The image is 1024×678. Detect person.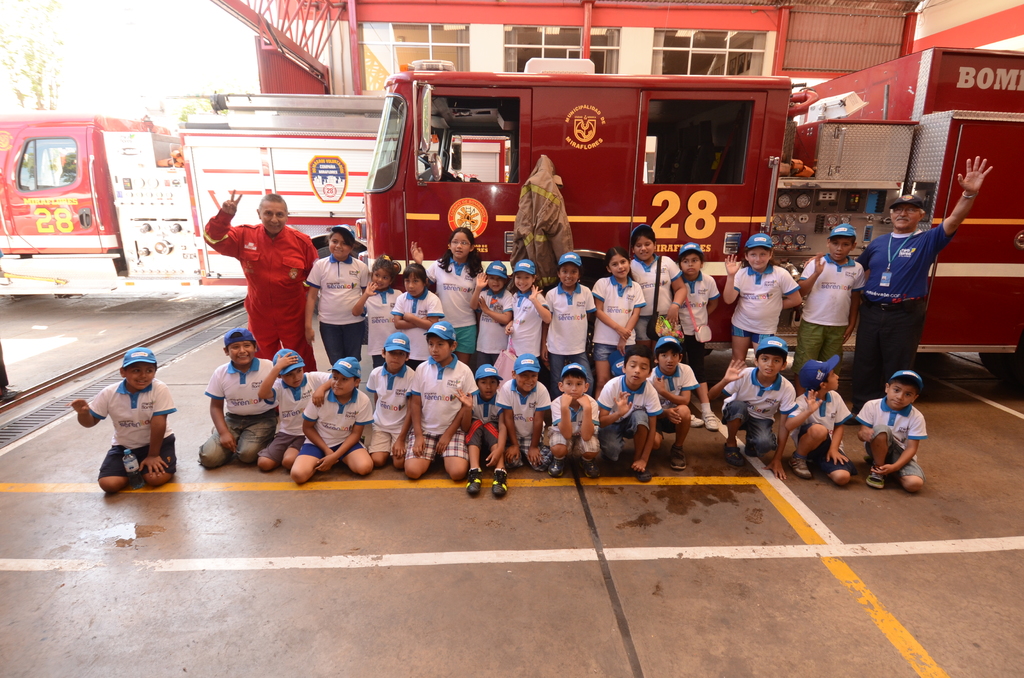
Detection: rect(468, 257, 513, 364).
